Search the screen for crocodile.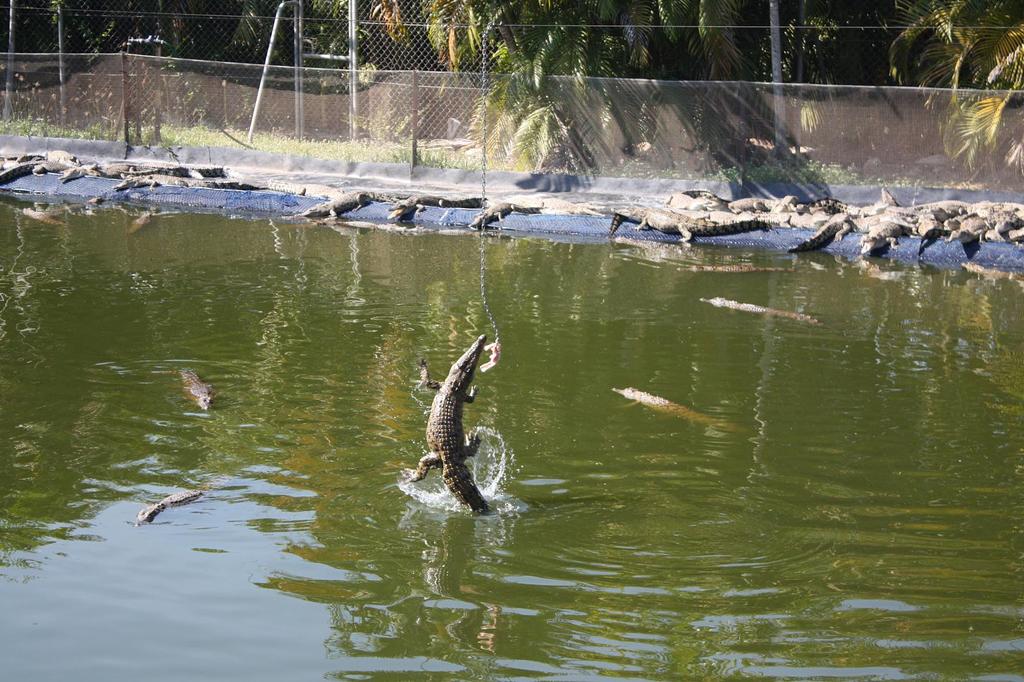
Found at l=607, t=237, r=696, b=251.
